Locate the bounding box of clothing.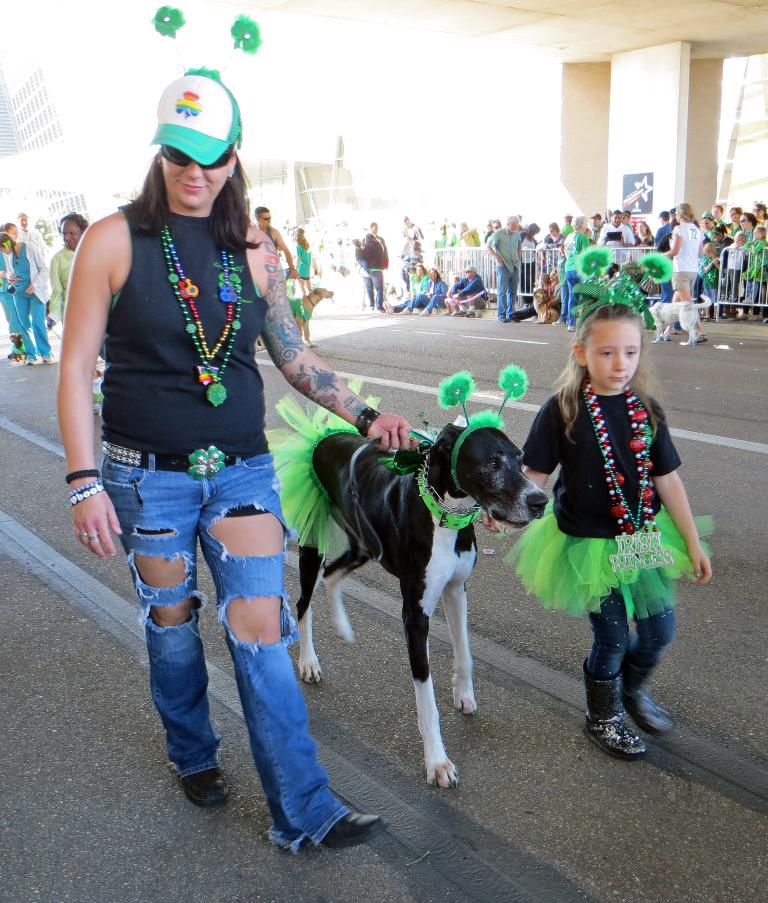
Bounding box: box(49, 244, 78, 324).
